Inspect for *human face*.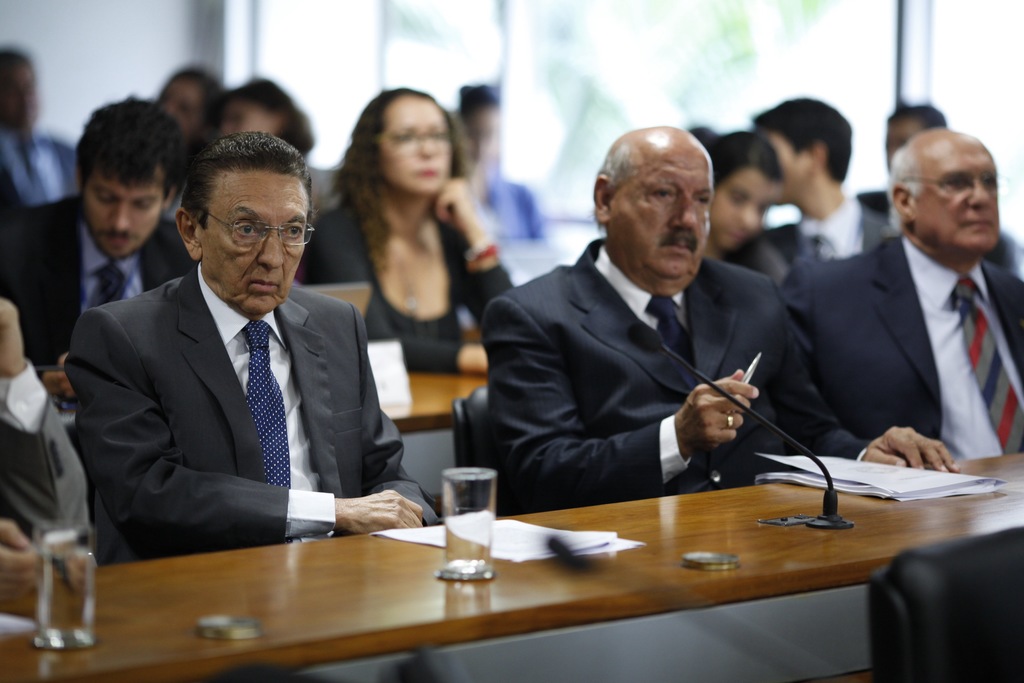
Inspection: Rect(916, 139, 996, 257).
